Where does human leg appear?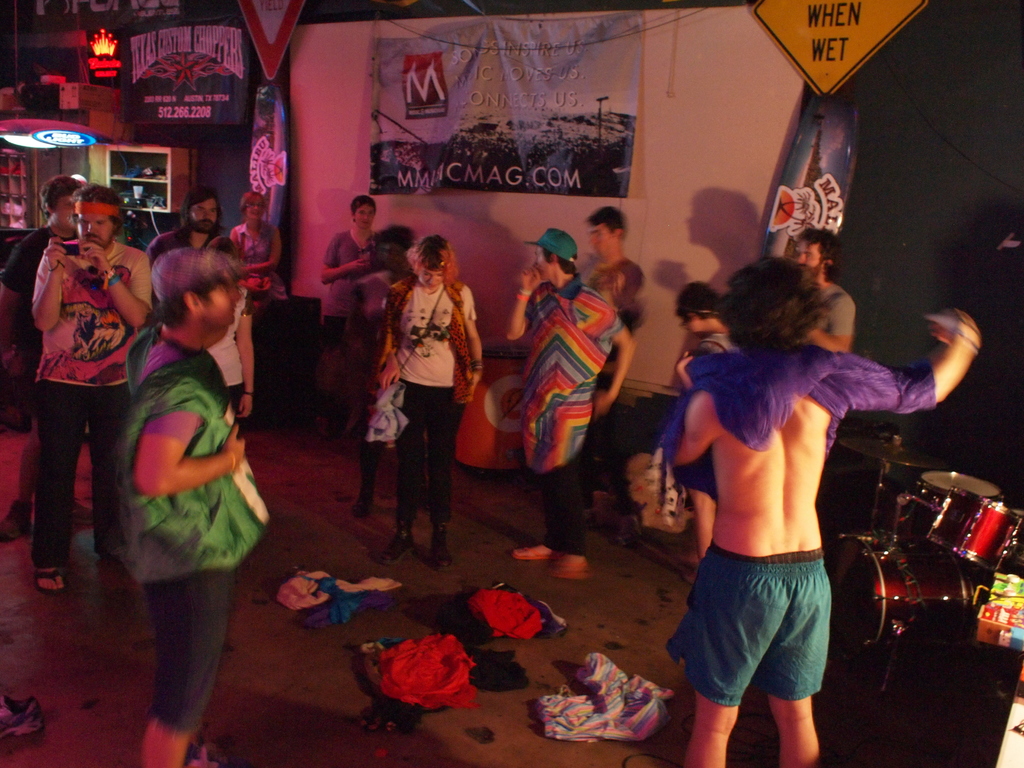
Appears at select_region(511, 399, 561, 562).
